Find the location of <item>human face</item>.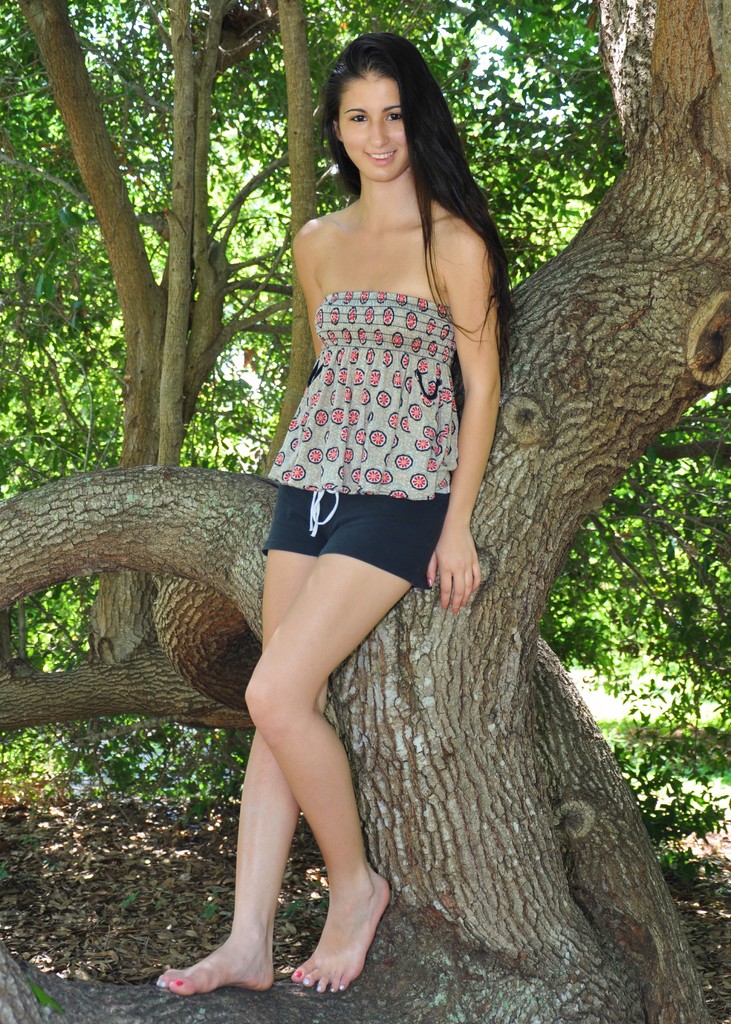
Location: (left=340, top=71, right=414, bottom=178).
